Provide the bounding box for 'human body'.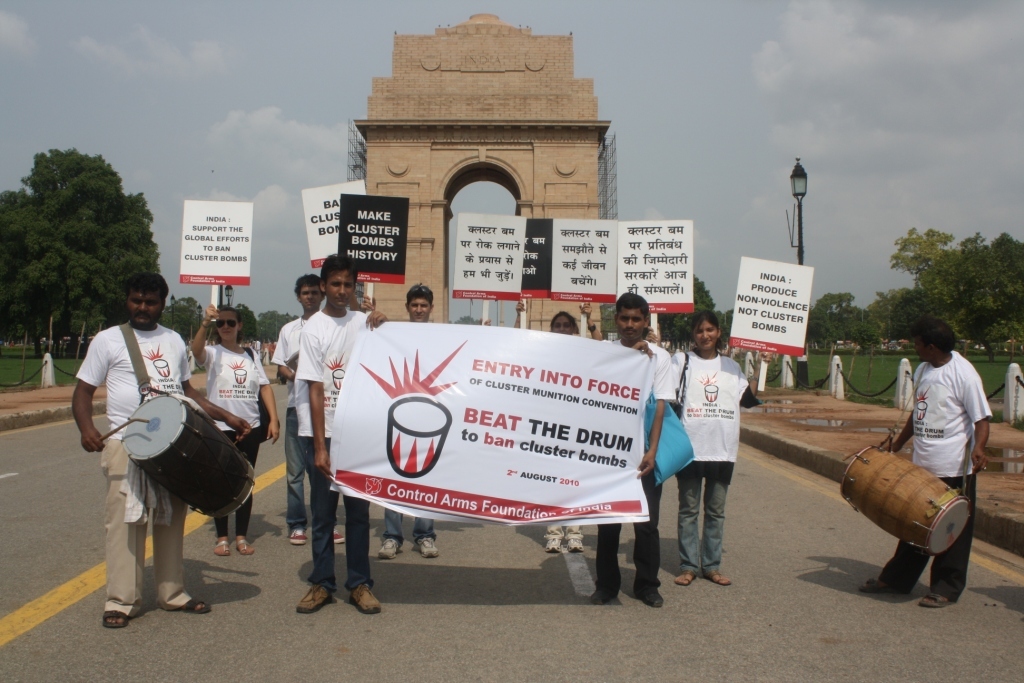
[184, 303, 279, 556].
